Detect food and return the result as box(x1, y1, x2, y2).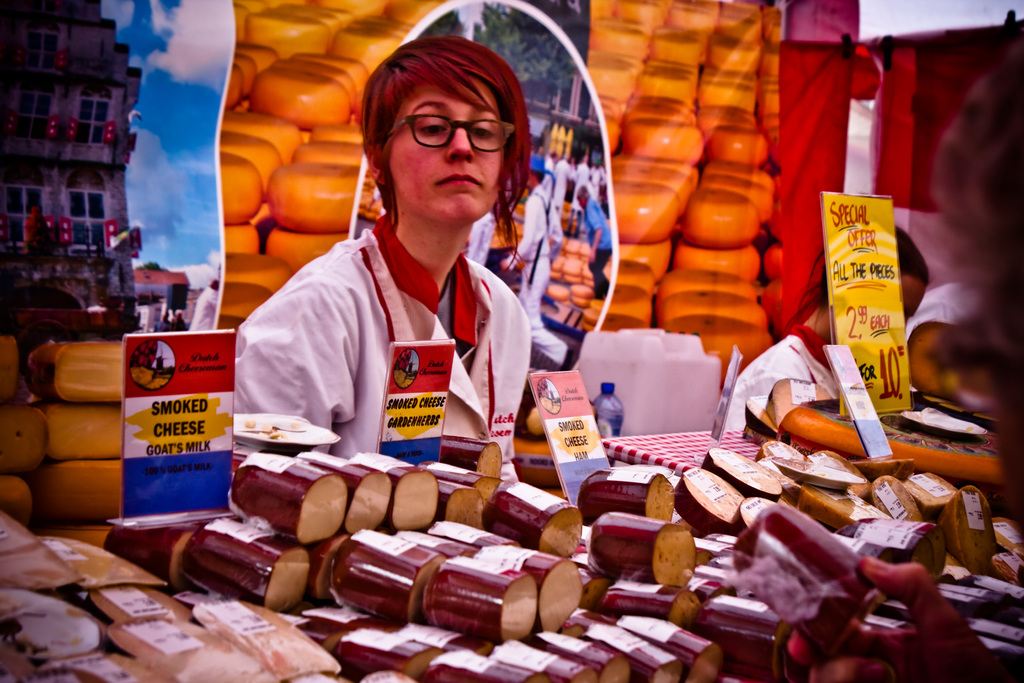
box(731, 490, 776, 550).
